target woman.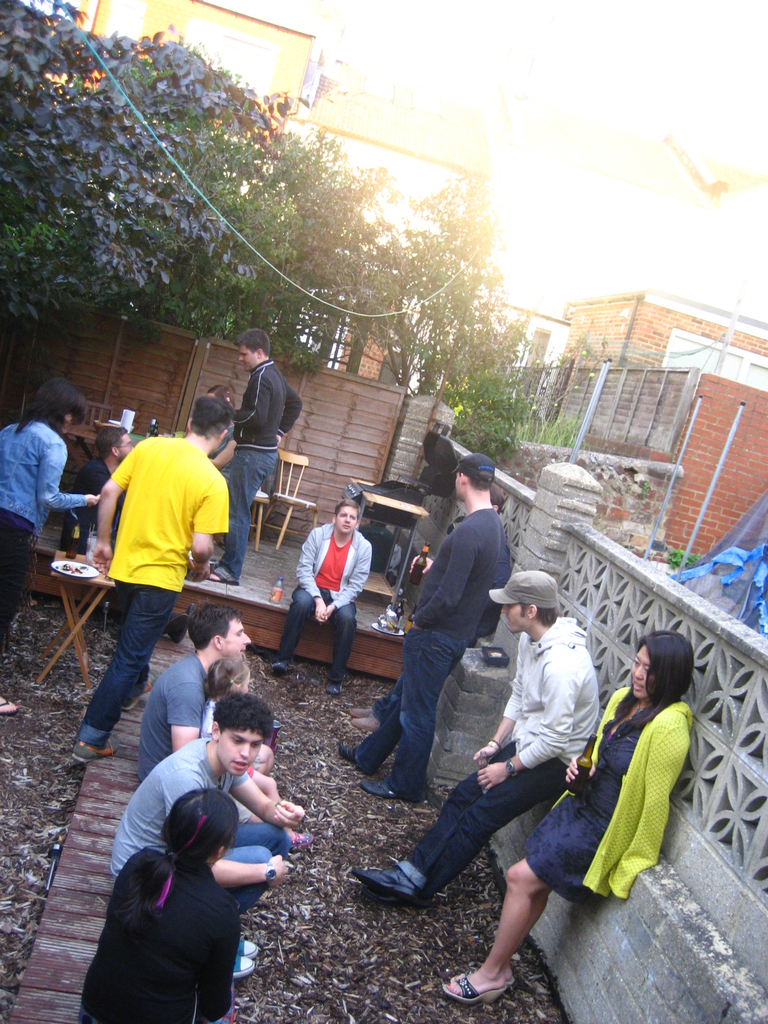
Target region: 0,381,107,714.
